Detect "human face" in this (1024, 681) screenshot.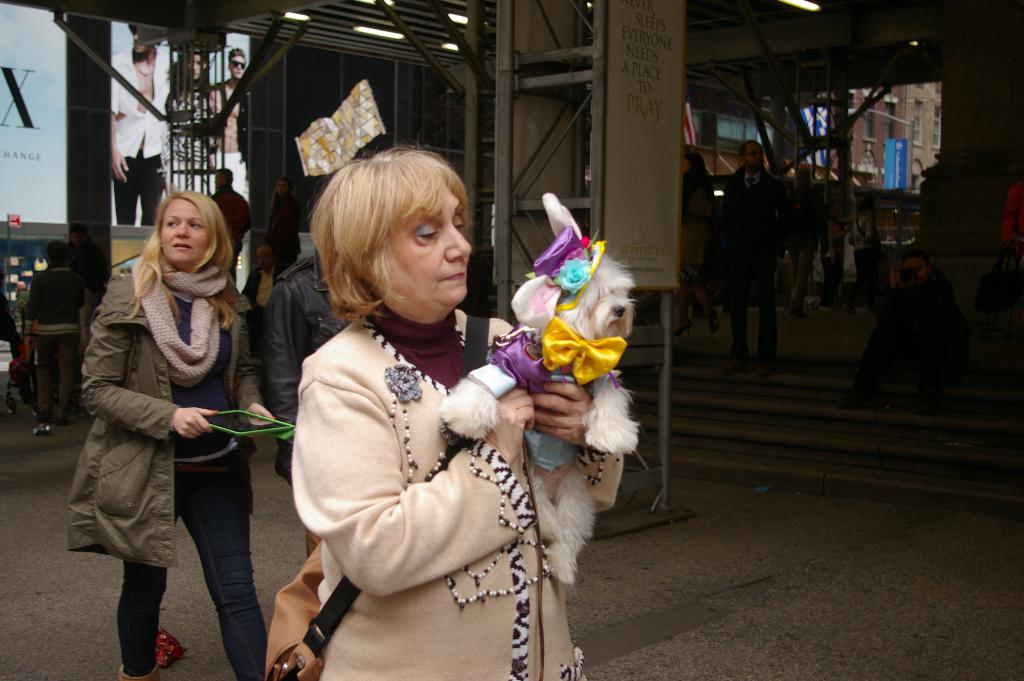
Detection: box(133, 28, 150, 52).
